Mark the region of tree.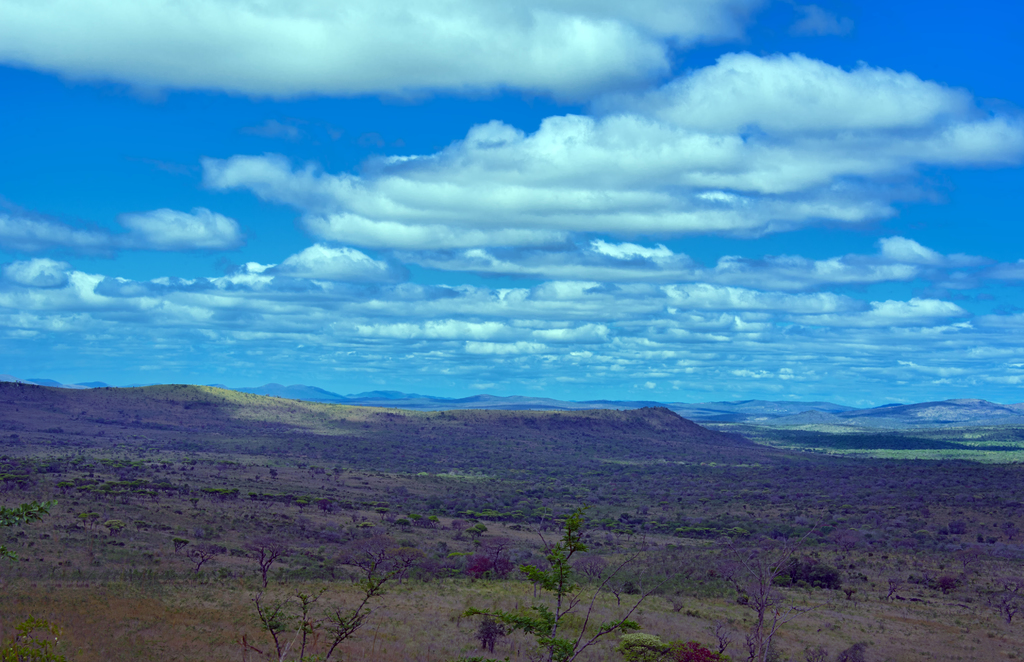
Region: {"left": 735, "top": 548, "right": 788, "bottom": 661}.
